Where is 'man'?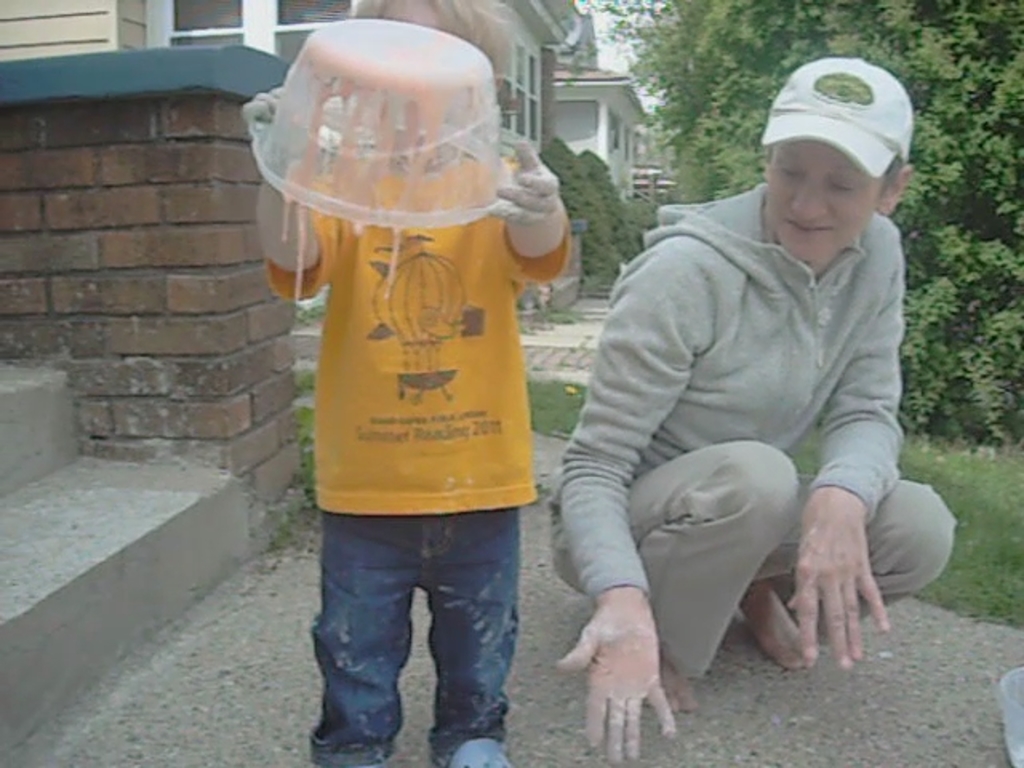
{"left": 536, "top": 56, "right": 930, "bottom": 739}.
